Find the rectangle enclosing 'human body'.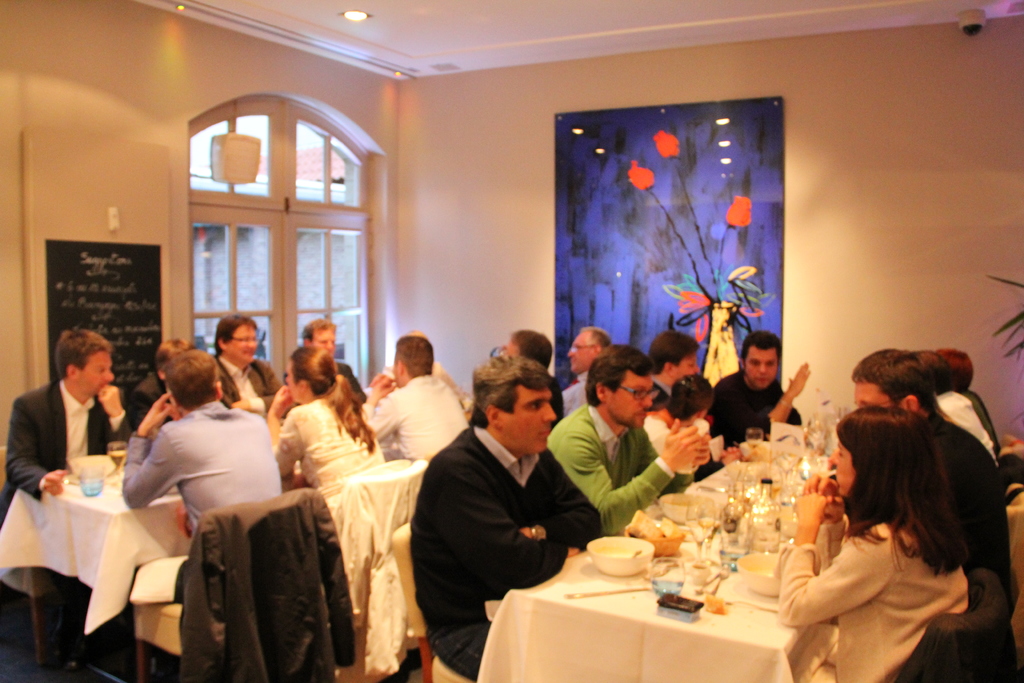
[x1=546, y1=401, x2=712, y2=536].
